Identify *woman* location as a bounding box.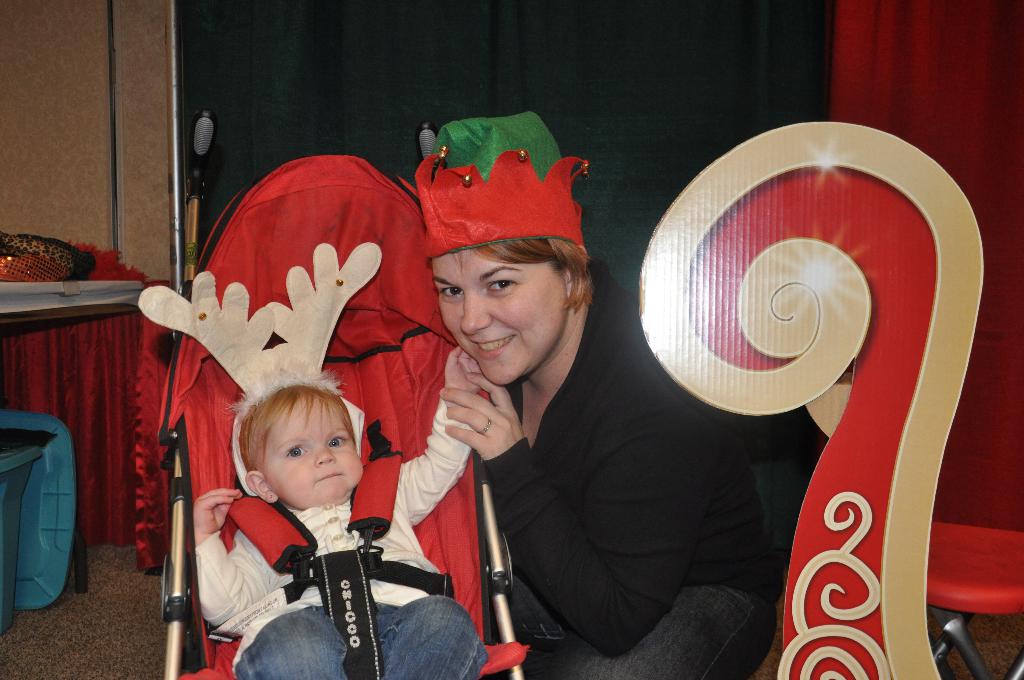
(x1=441, y1=106, x2=783, y2=679).
